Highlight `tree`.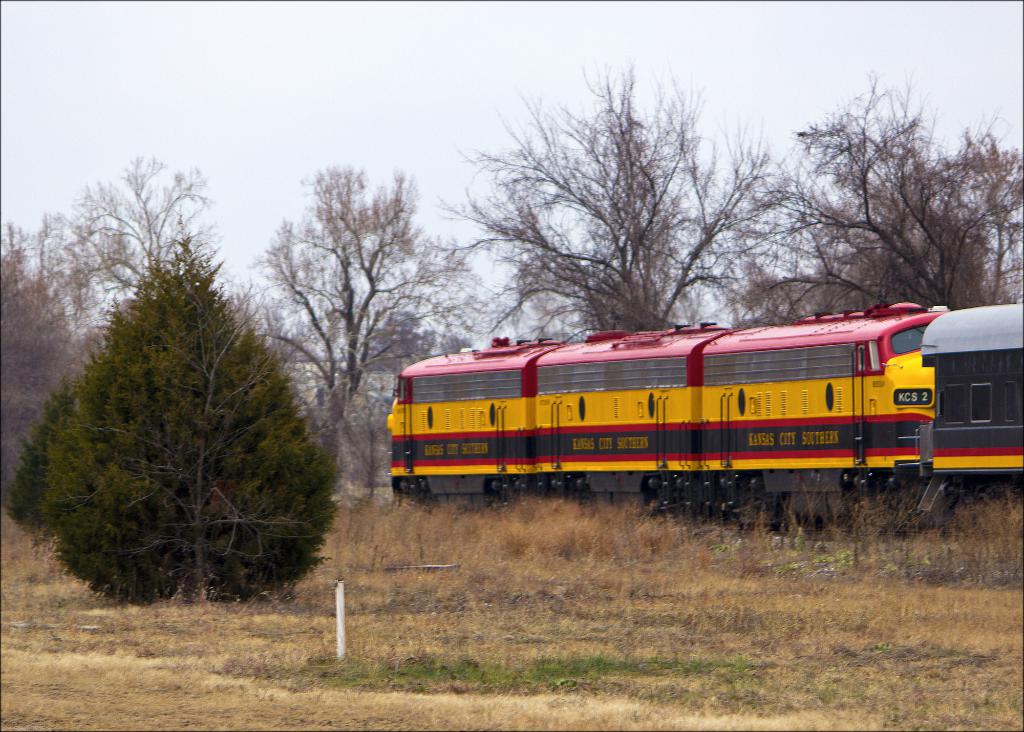
Highlighted region: select_region(43, 229, 328, 602).
